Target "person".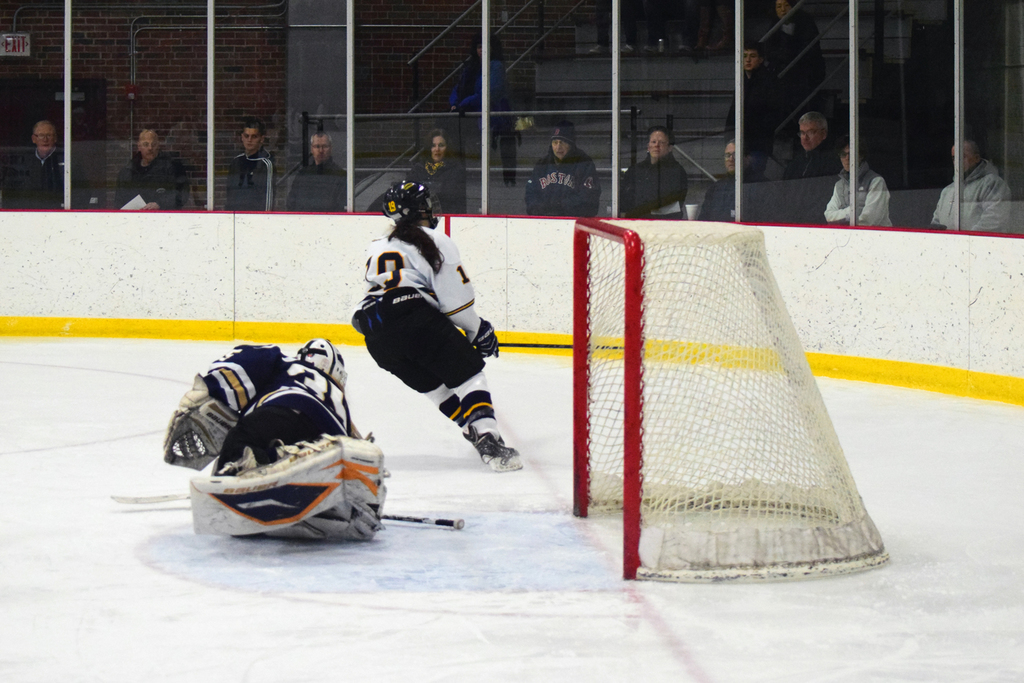
Target region: <bbox>824, 143, 894, 228</bbox>.
